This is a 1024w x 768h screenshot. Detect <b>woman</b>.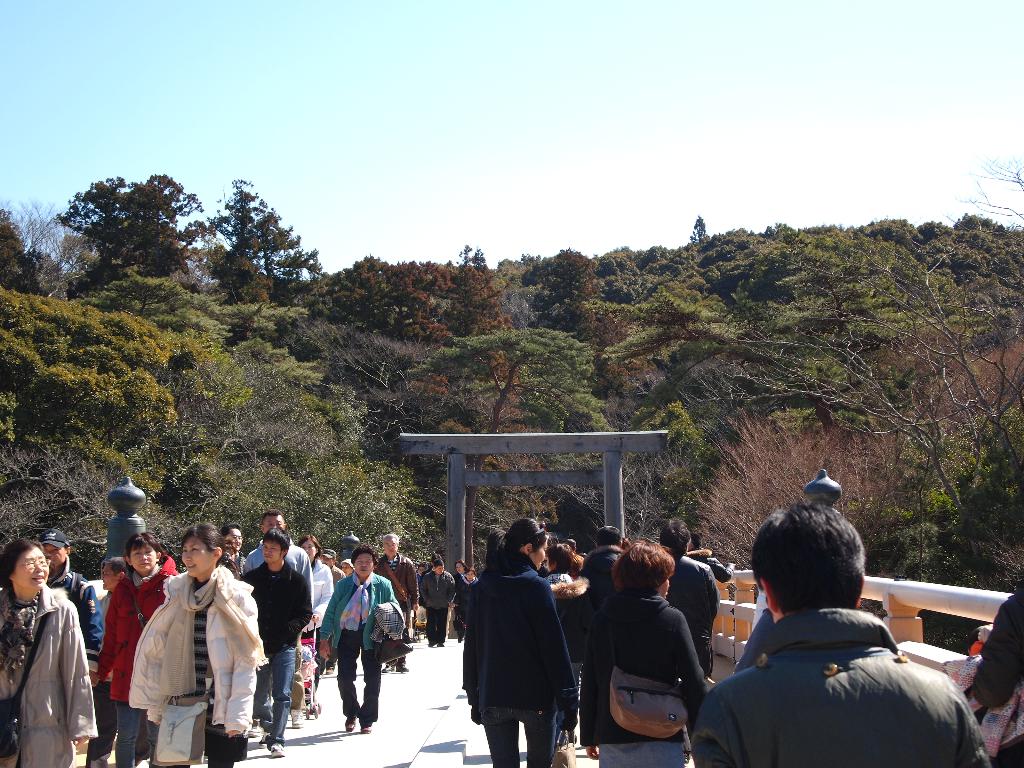
pyautogui.locateOnScreen(321, 543, 399, 735).
